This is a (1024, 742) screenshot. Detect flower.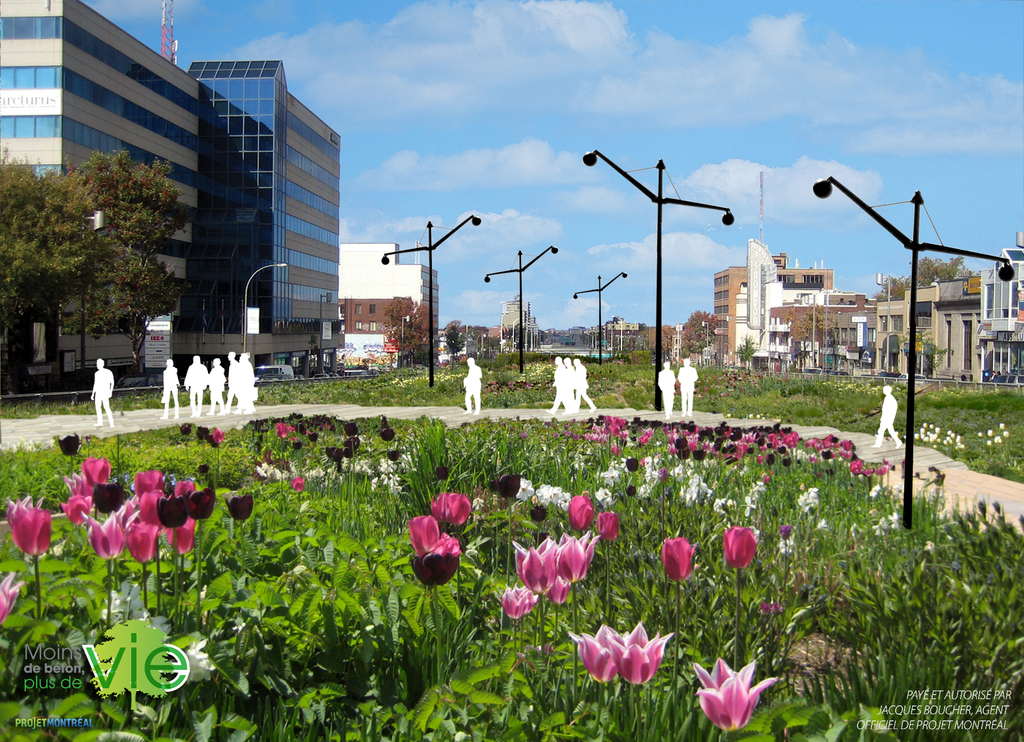
x1=692, y1=652, x2=780, y2=734.
